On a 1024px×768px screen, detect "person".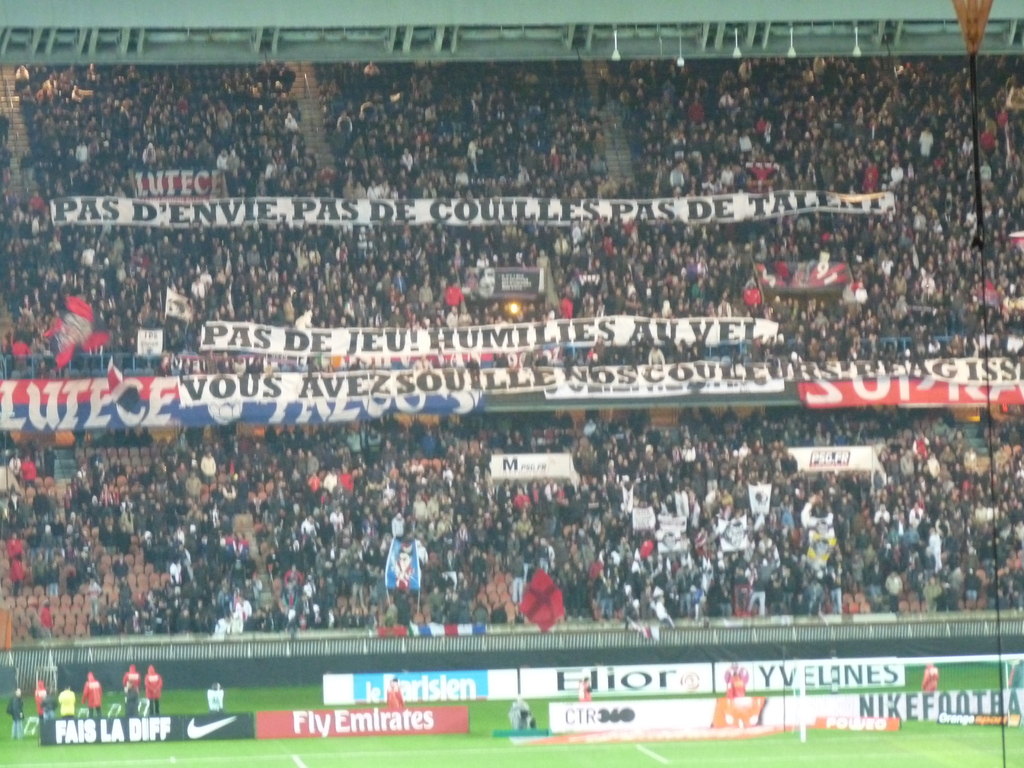
bbox(722, 660, 751, 697).
